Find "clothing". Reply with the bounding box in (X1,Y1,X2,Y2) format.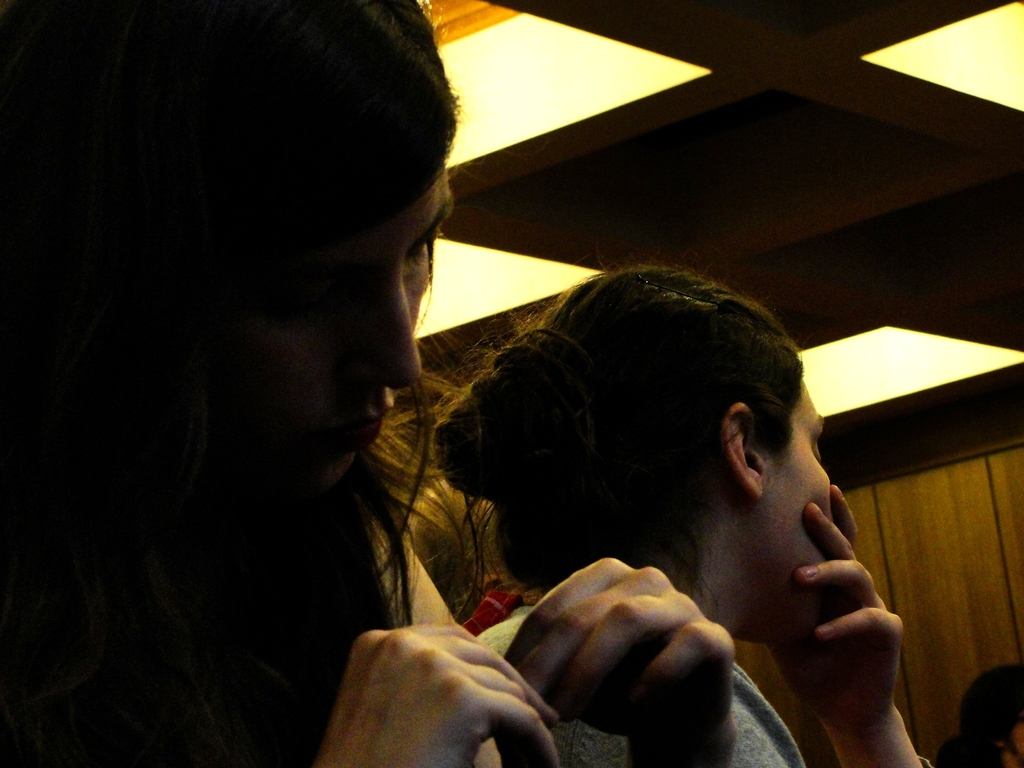
(482,586,803,767).
